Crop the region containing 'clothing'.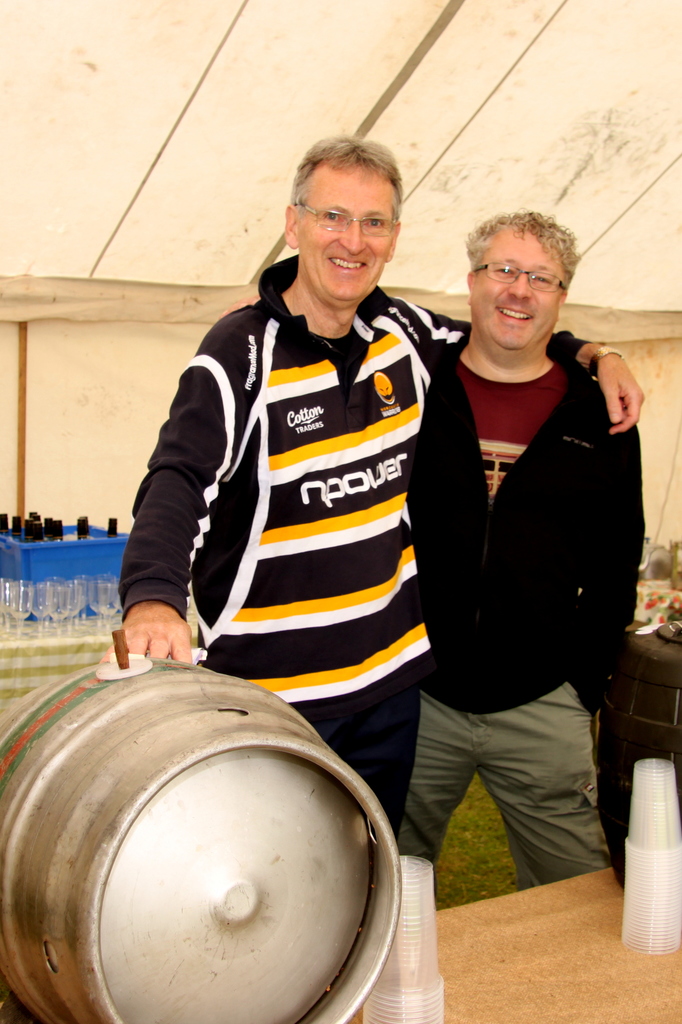
Crop region: [391, 338, 645, 895].
